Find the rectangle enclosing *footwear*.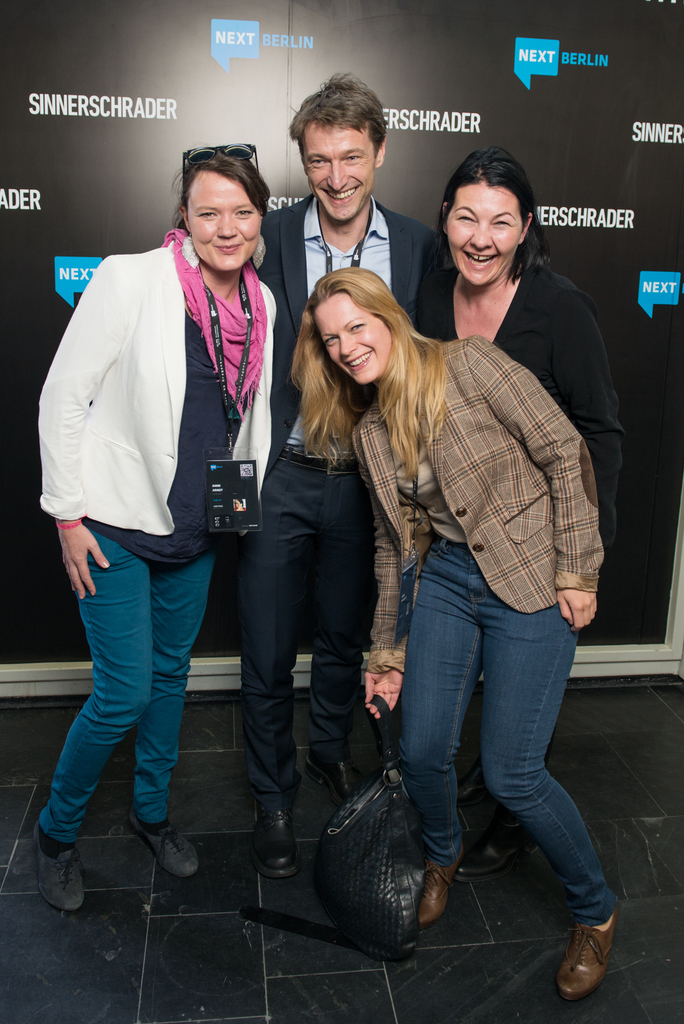
(463,819,540,880).
